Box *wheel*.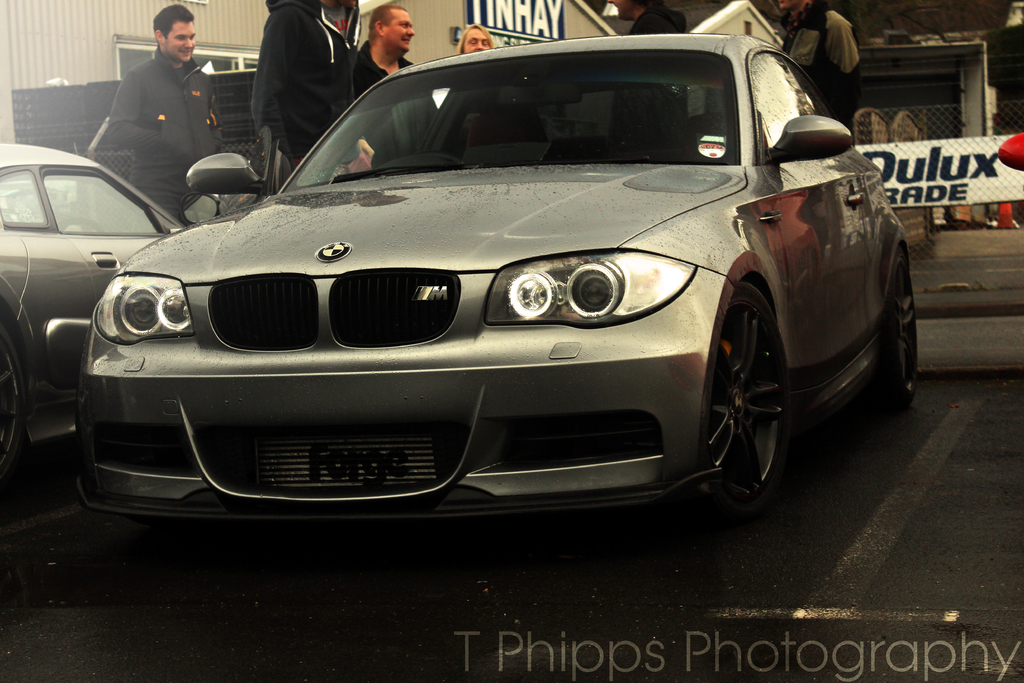
[0,327,20,477].
